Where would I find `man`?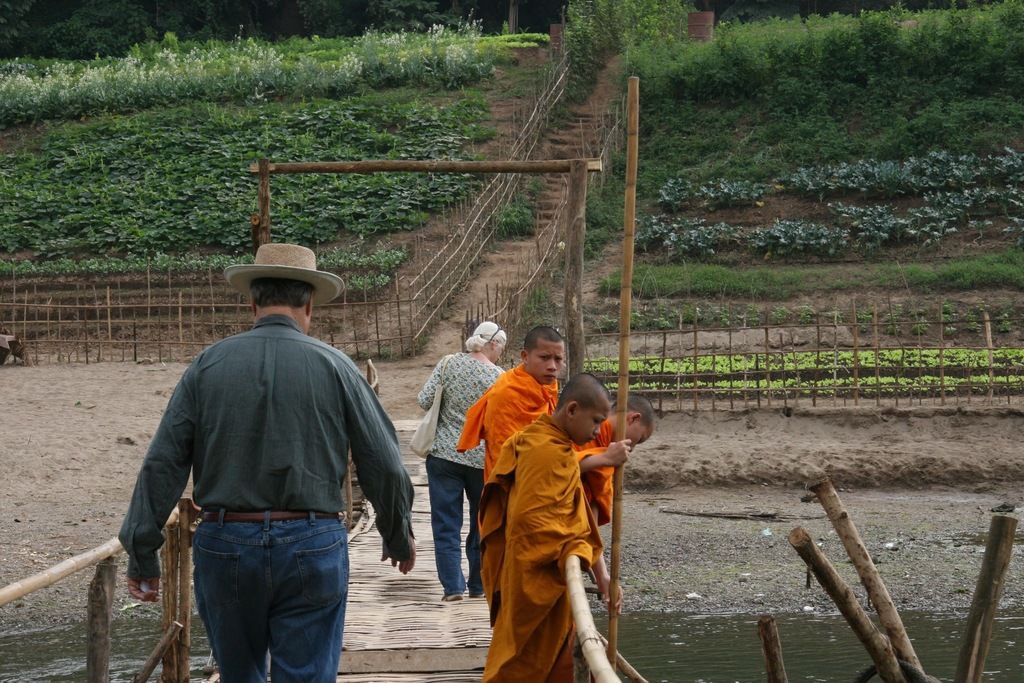
At x1=117, y1=238, x2=408, y2=682.
